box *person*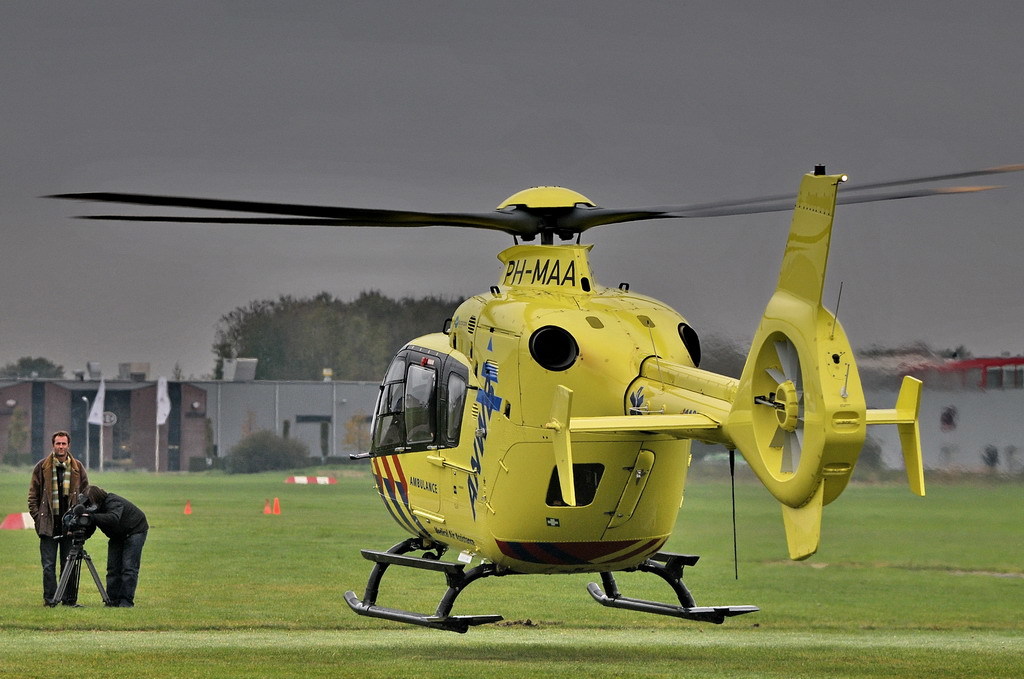
Rect(27, 426, 94, 610)
